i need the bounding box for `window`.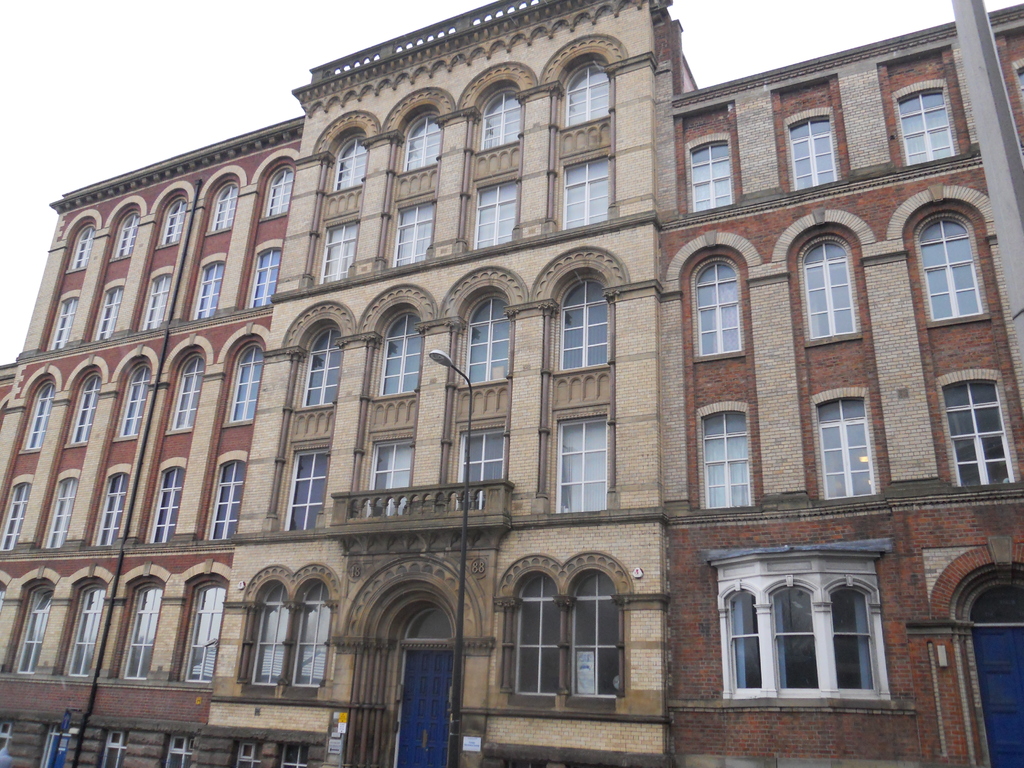
Here it is: {"left": 558, "top": 62, "right": 612, "bottom": 130}.
